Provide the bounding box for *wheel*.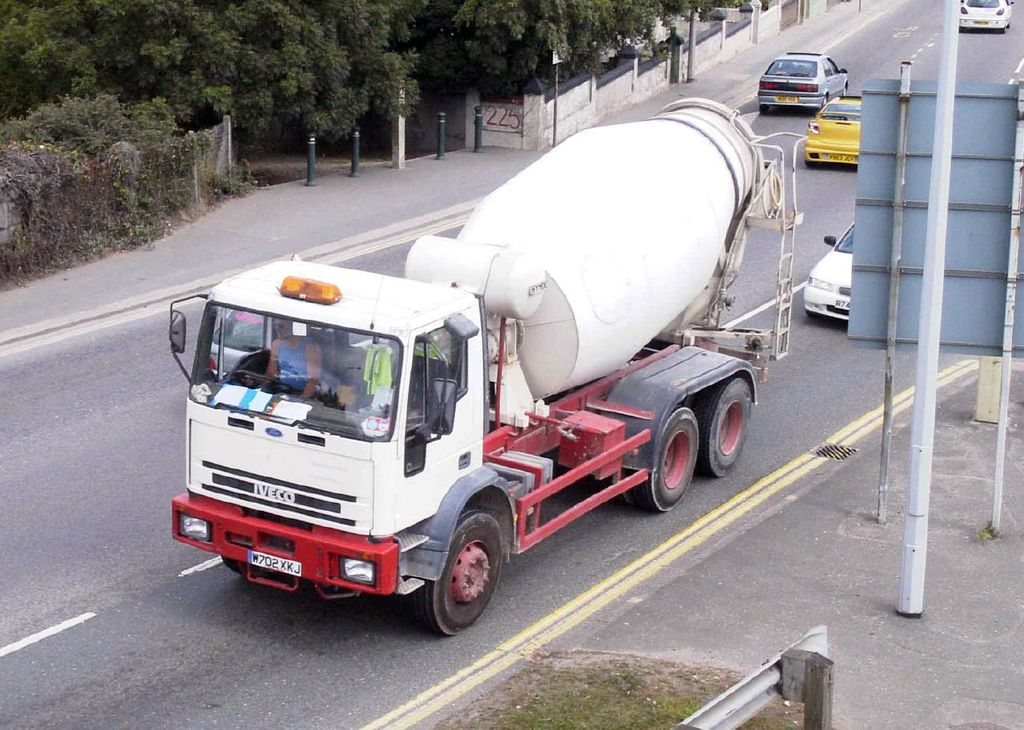
[left=760, top=105, right=769, bottom=115].
